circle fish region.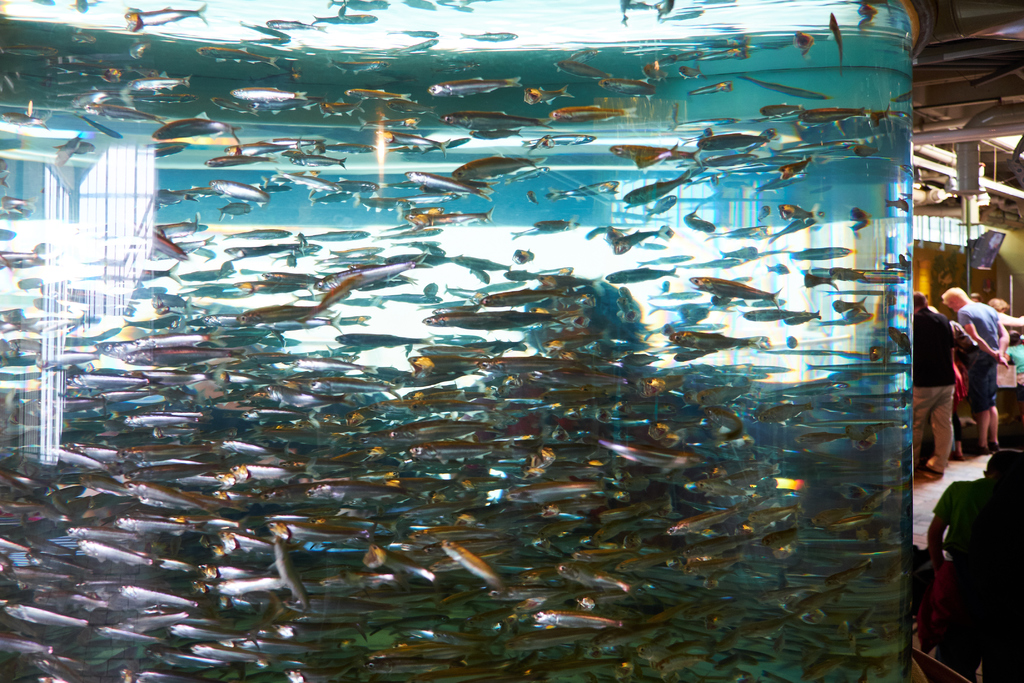
Region: x1=79 y1=538 x2=159 y2=568.
